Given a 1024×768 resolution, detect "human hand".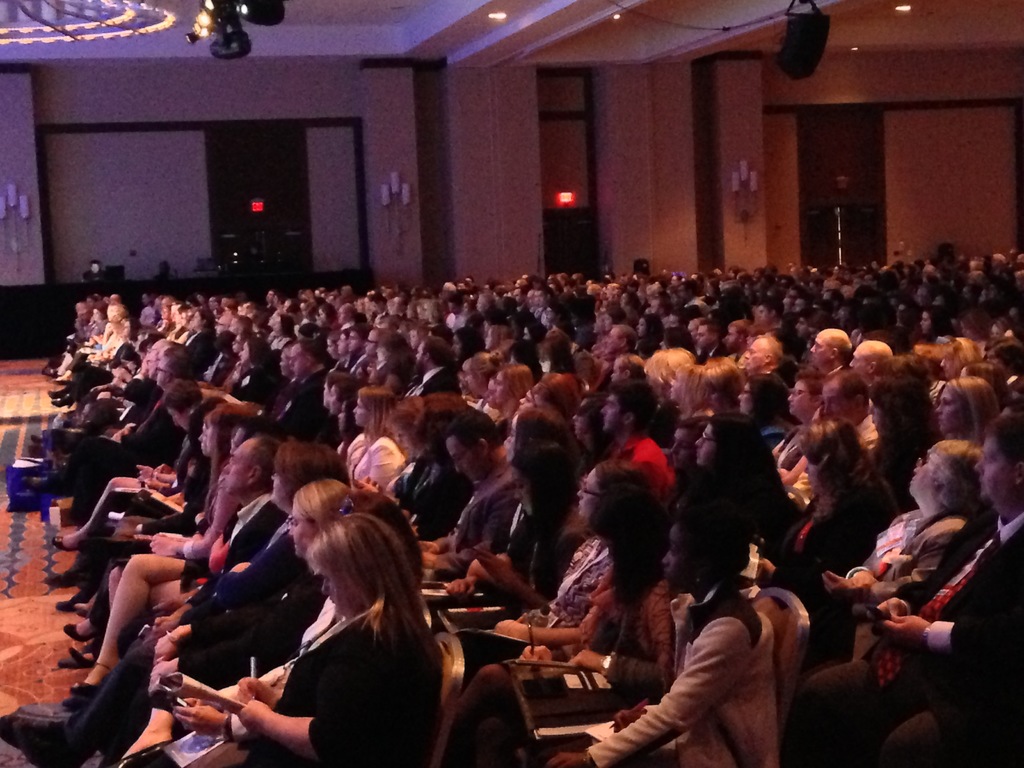
[x1=874, y1=595, x2=913, y2=617].
